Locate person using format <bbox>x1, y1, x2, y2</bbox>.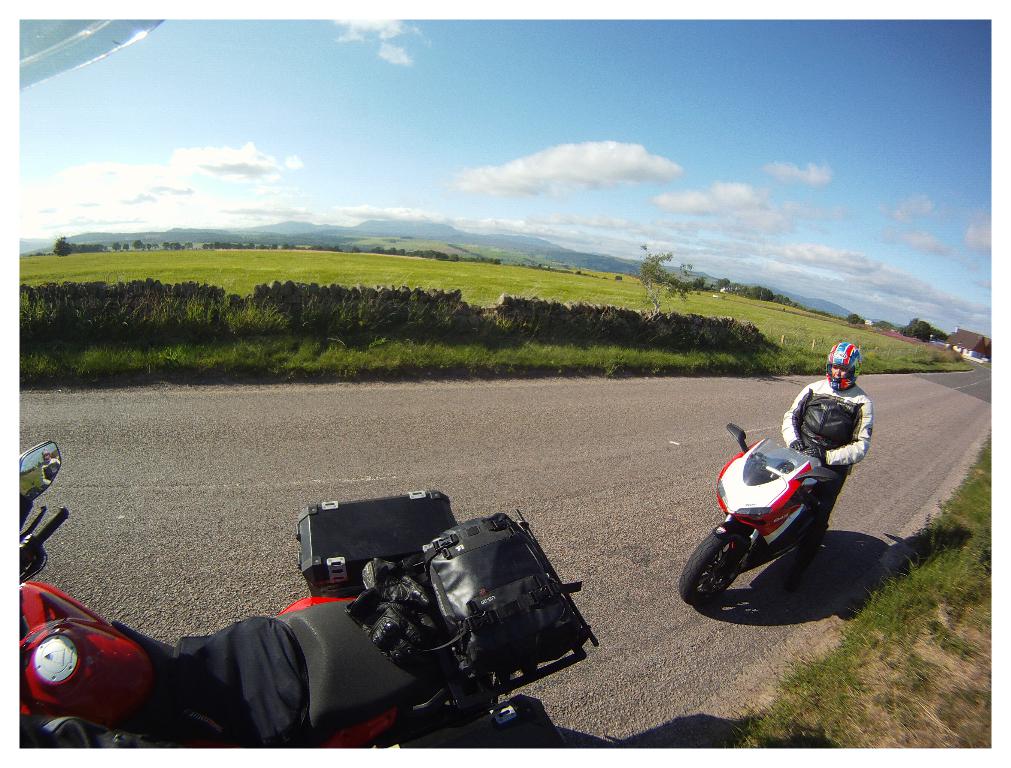
<bbox>788, 342, 880, 528</bbox>.
